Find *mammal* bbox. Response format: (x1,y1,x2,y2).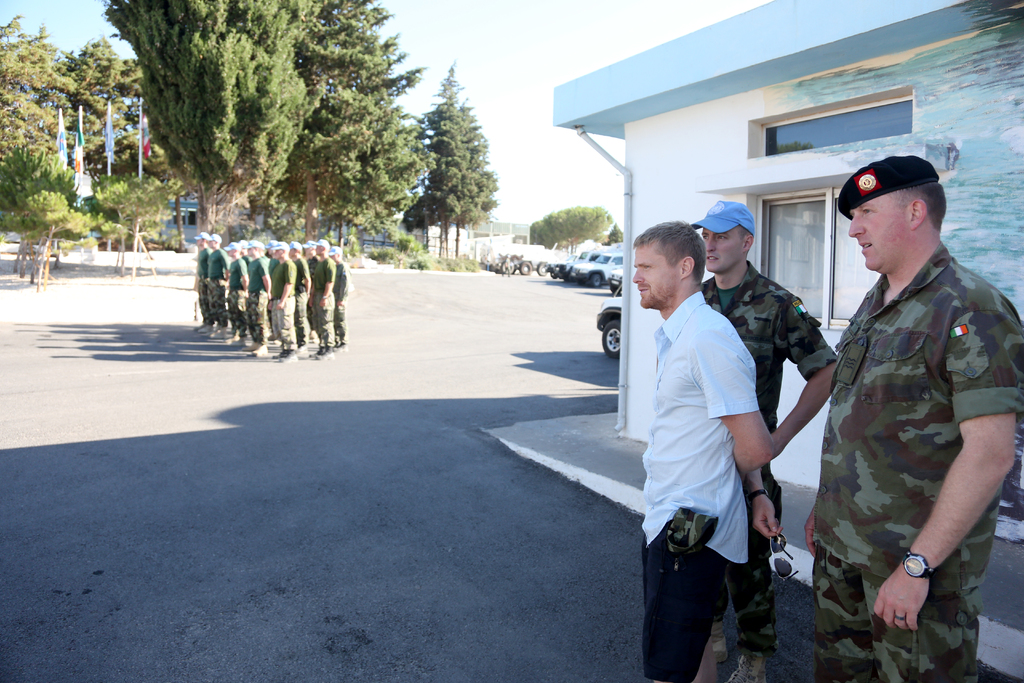
(774,181,1020,655).
